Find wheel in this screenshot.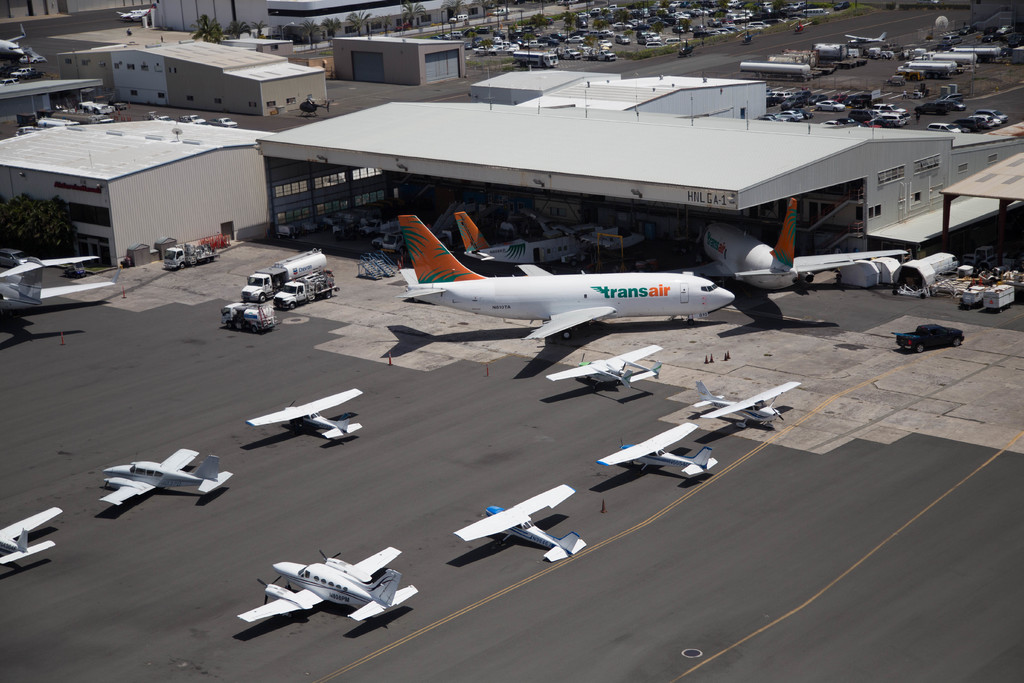
The bounding box for wheel is region(493, 541, 503, 548).
